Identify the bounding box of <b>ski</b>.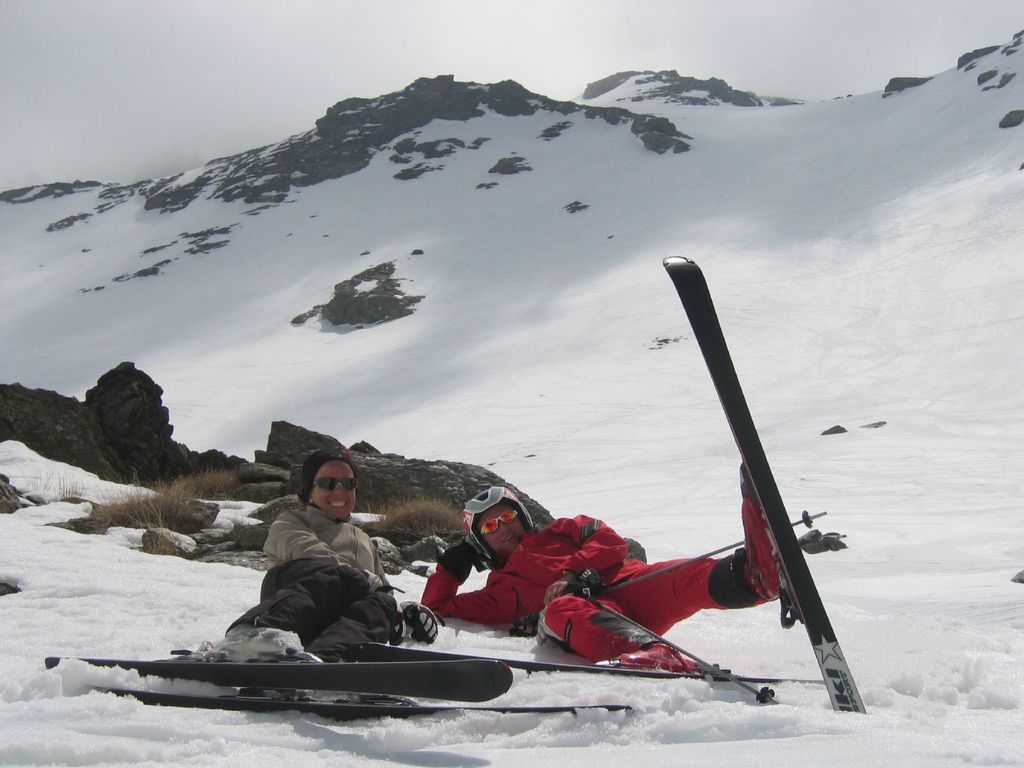
locate(342, 641, 819, 679).
